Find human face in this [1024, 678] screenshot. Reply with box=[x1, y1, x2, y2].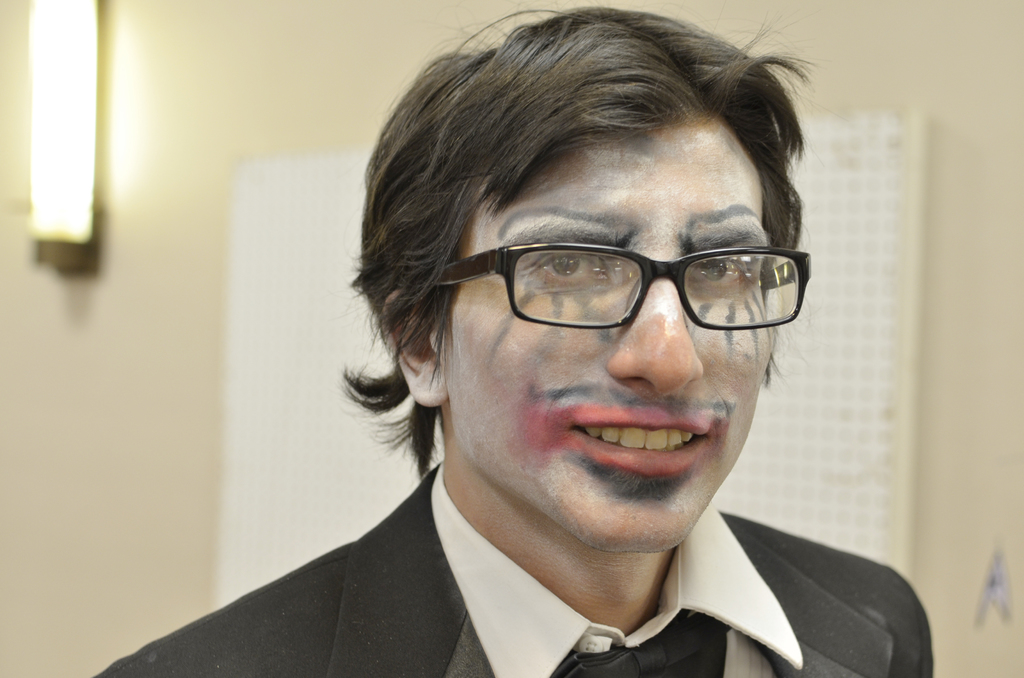
box=[447, 113, 772, 561].
